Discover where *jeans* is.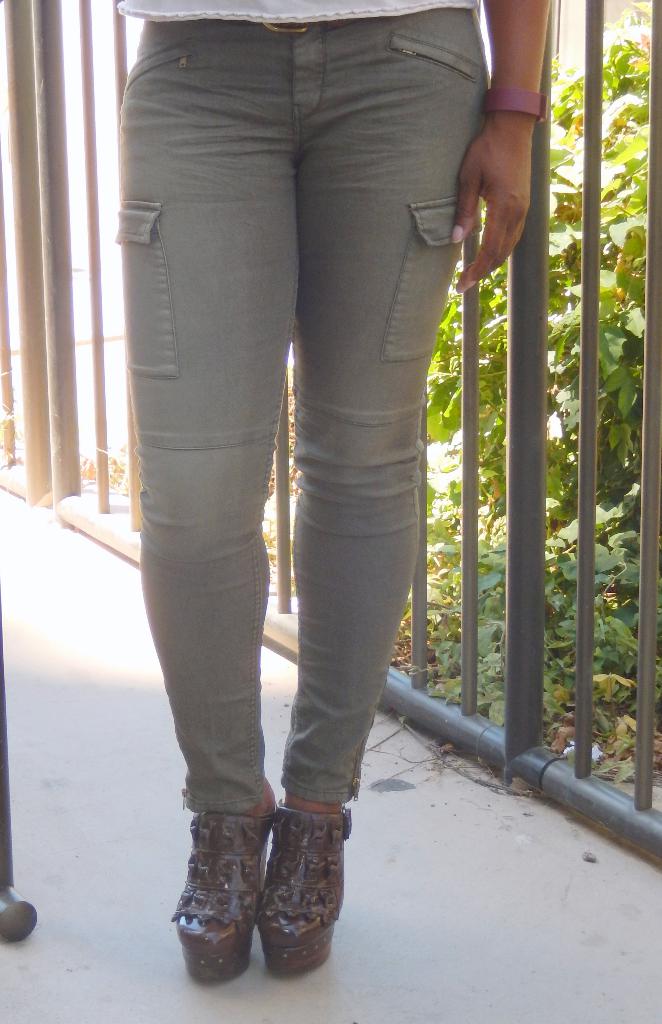
Discovered at [105, 12, 498, 812].
